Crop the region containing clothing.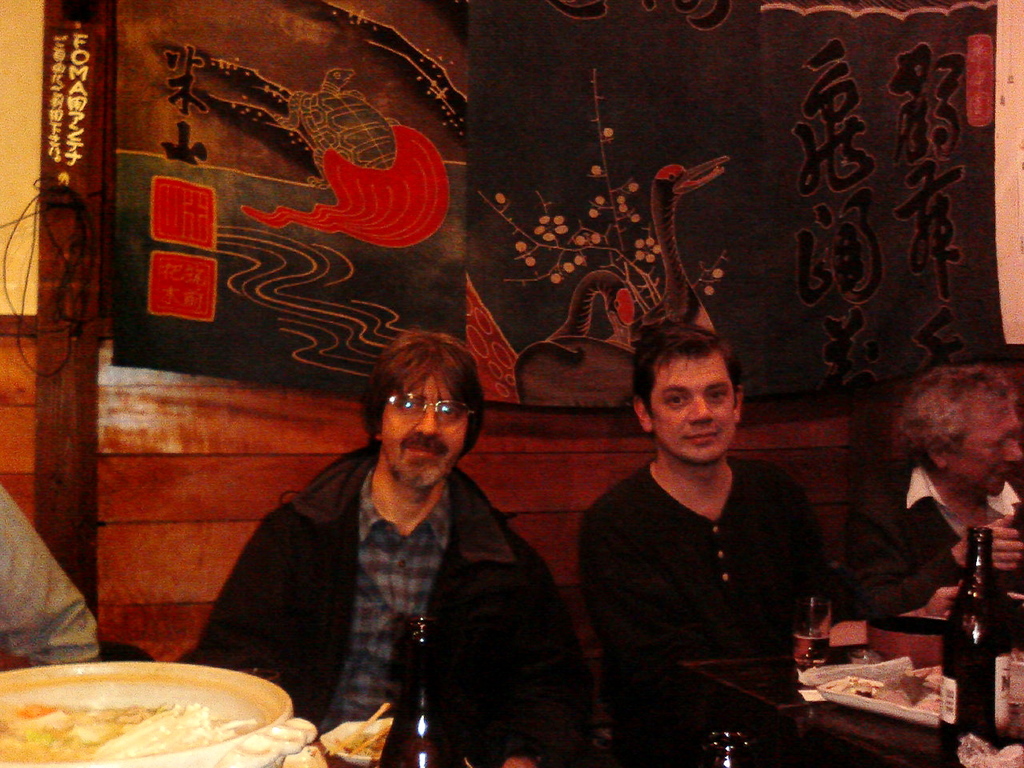
Crop region: <region>844, 446, 1022, 614</region>.
